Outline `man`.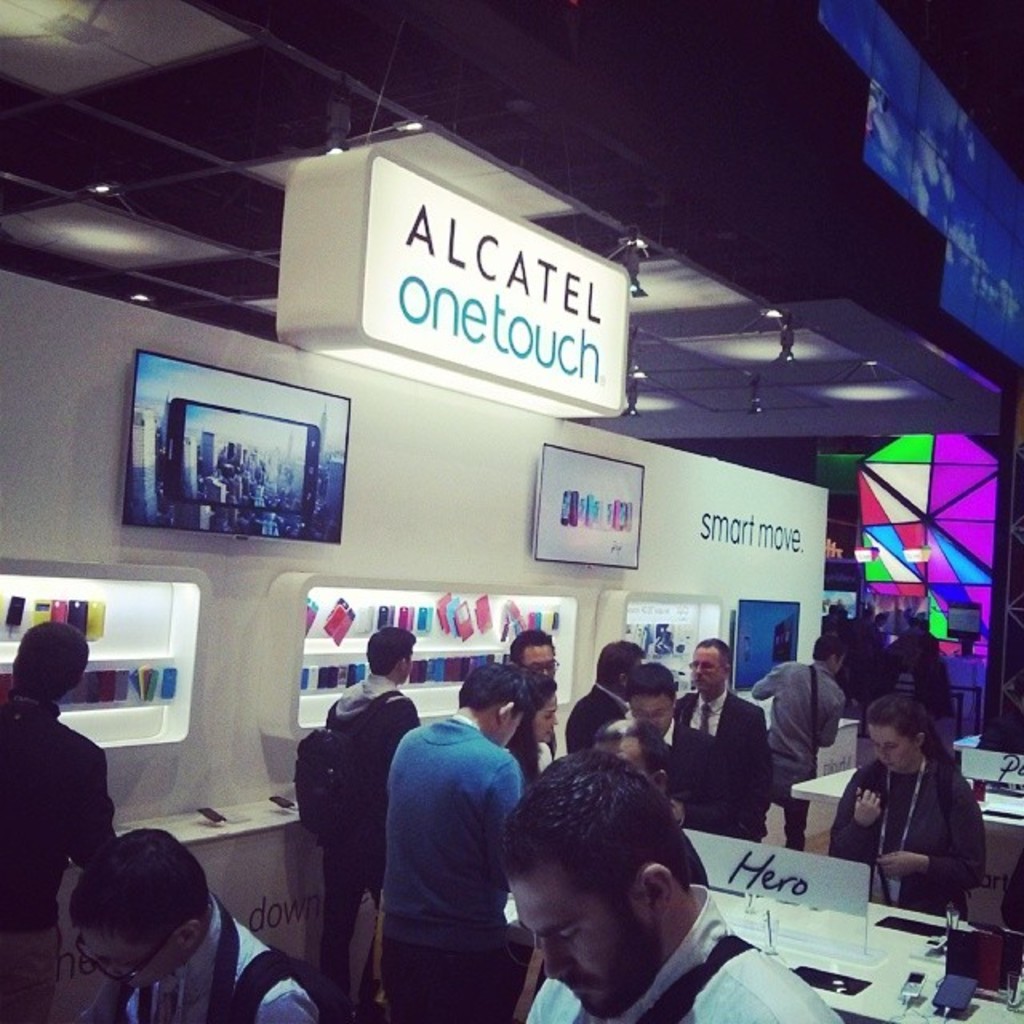
Outline: l=368, t=690, r=550, b=1013.
